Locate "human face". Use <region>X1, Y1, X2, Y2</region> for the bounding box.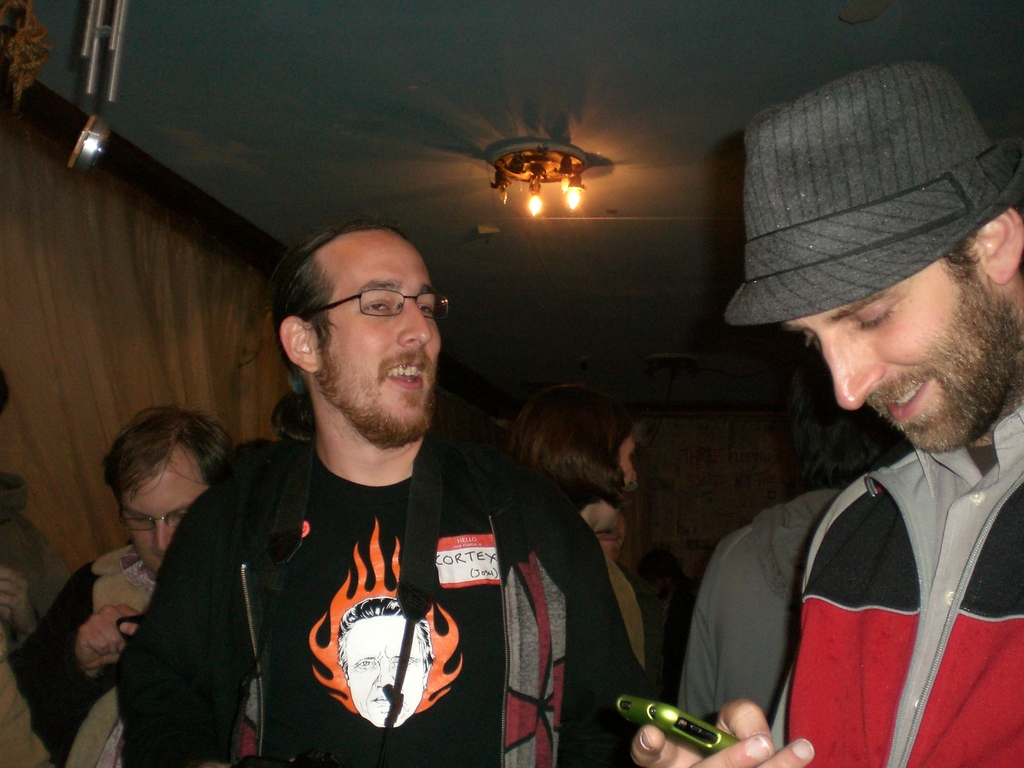
<region>120, 481, 207, 577</region>.
